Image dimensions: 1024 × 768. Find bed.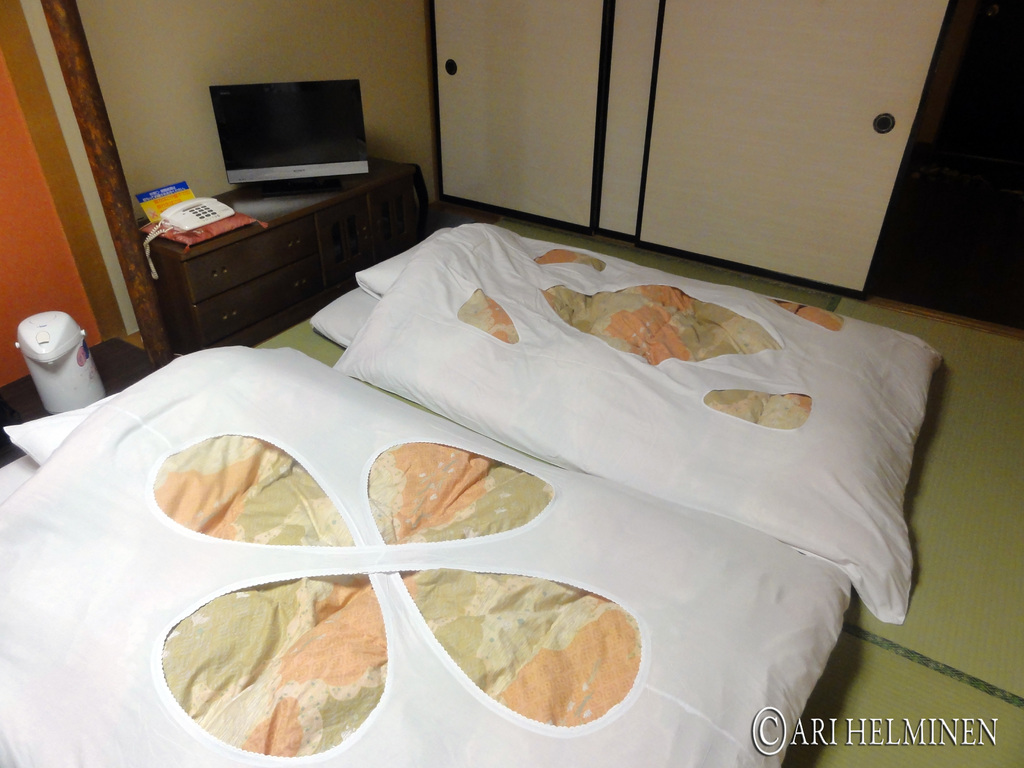
329/209/949/631.
